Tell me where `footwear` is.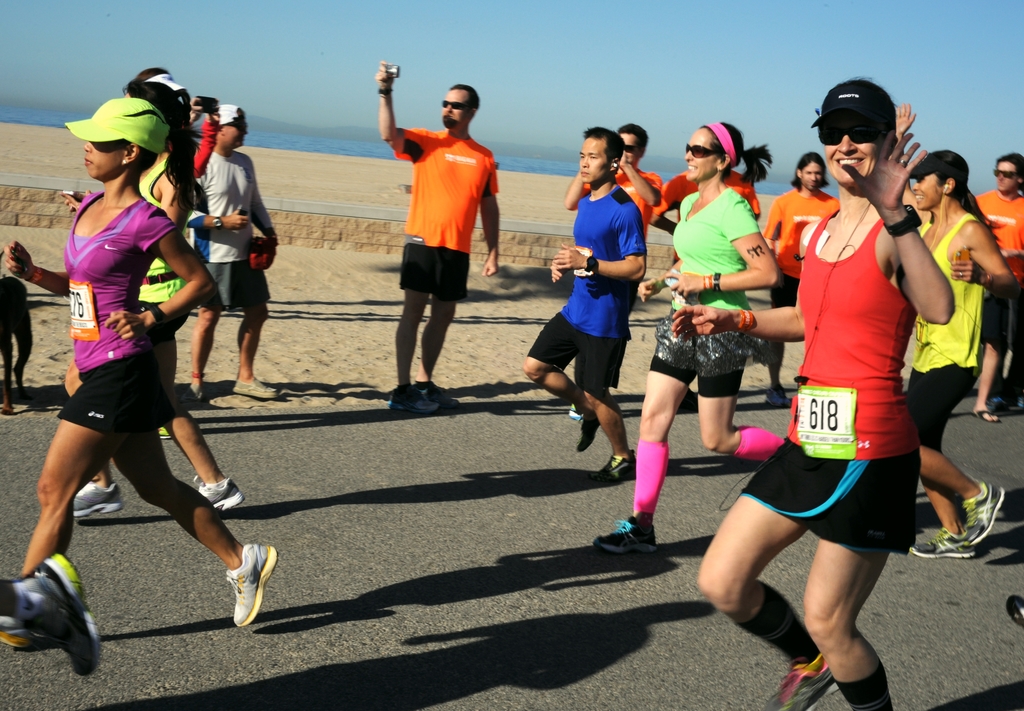
`footwear` is at (576, 421, 600, 450).
